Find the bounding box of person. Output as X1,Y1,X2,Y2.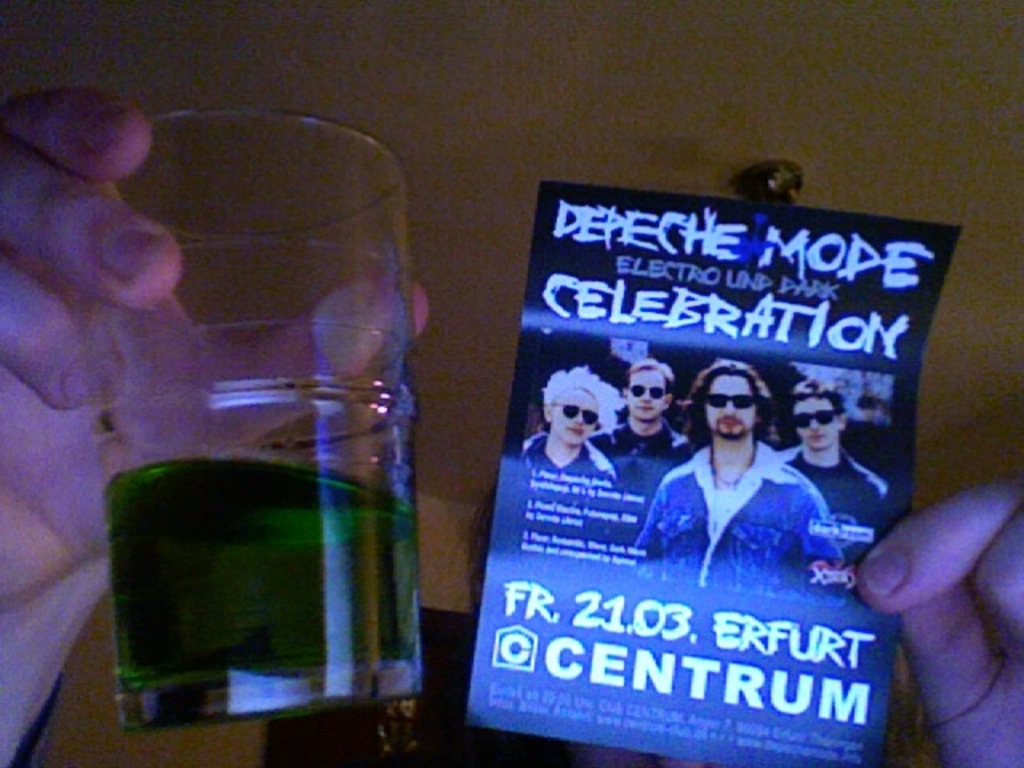
486,360,629,570.
